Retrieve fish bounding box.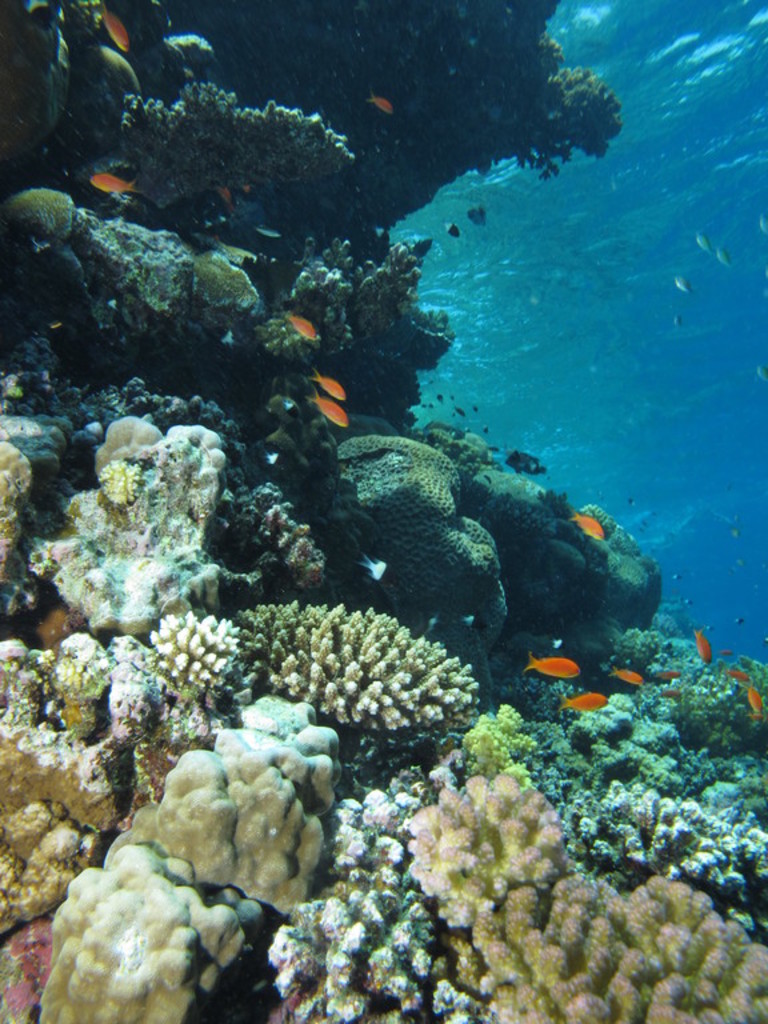
Bounding box: <bbox>103, 8, 133, 52</bbox>.
